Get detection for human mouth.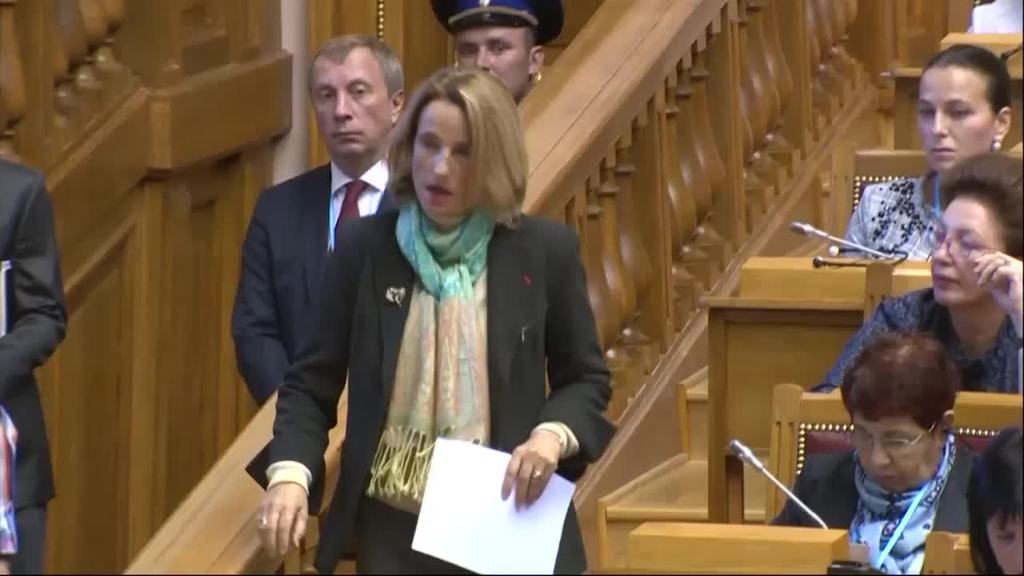
Detection: <bbox>926, 144, 954, 156</bbox>.
